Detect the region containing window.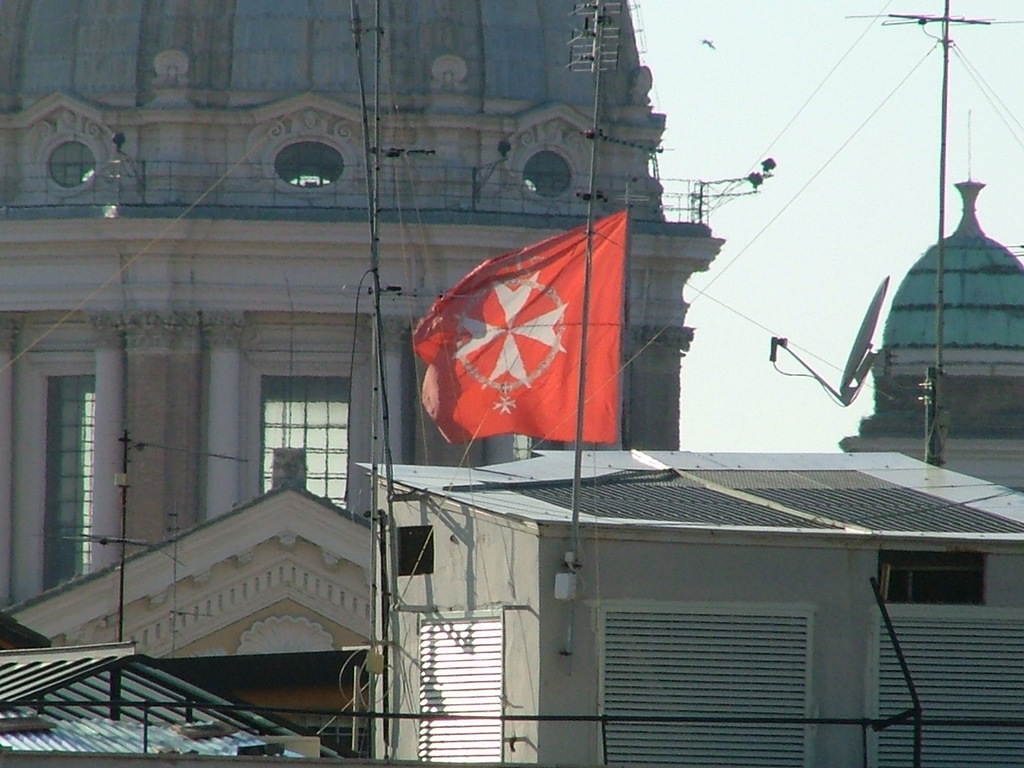
BBox(249, 299, 385, 522).
